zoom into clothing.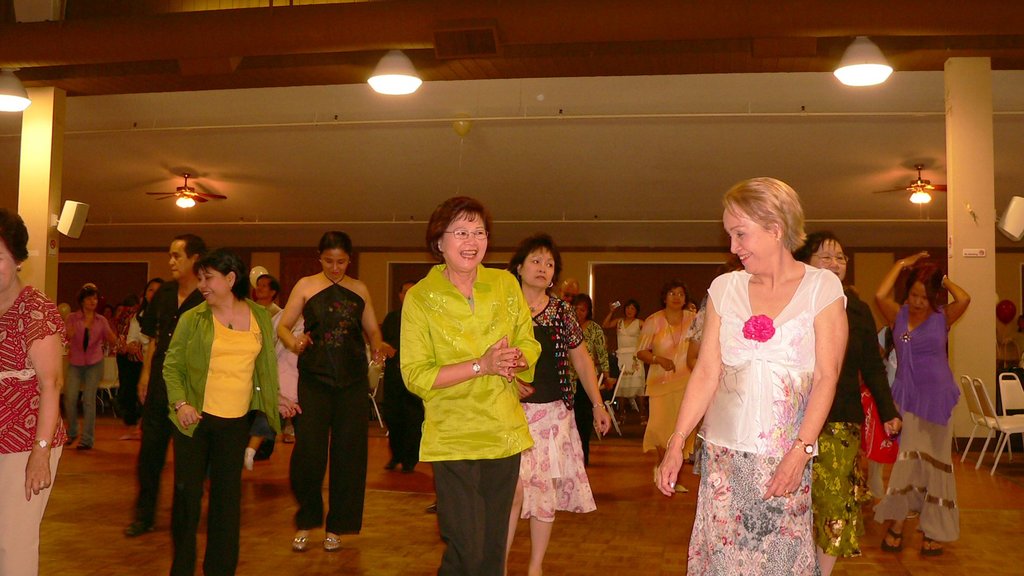
Zoom target: bbox=[0, 281, 65, 575].
